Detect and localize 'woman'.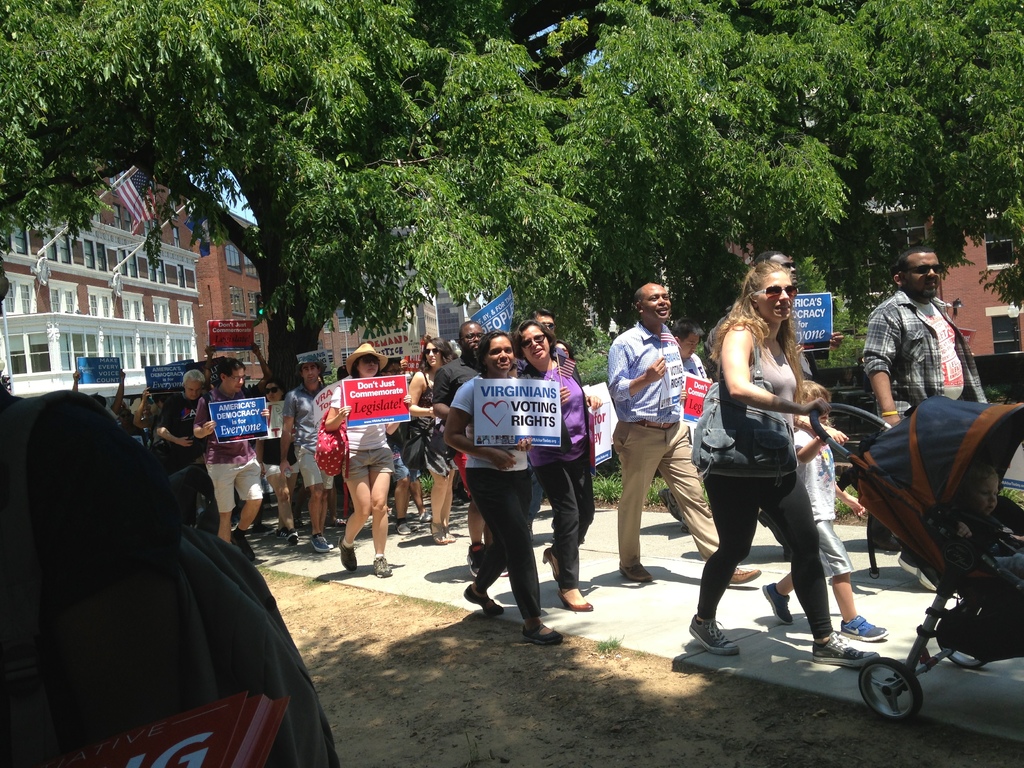
Localized at x1=444, y1=325, x2=568, y2=645.
